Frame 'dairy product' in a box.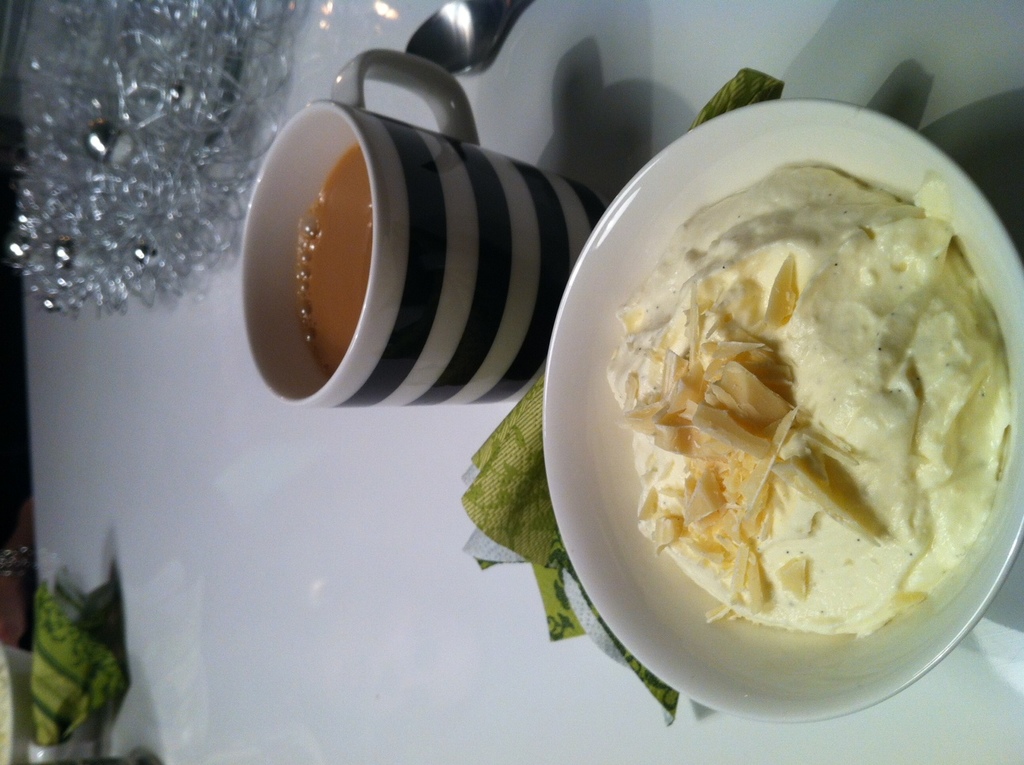
rect(604, 160, 1011, 635).
